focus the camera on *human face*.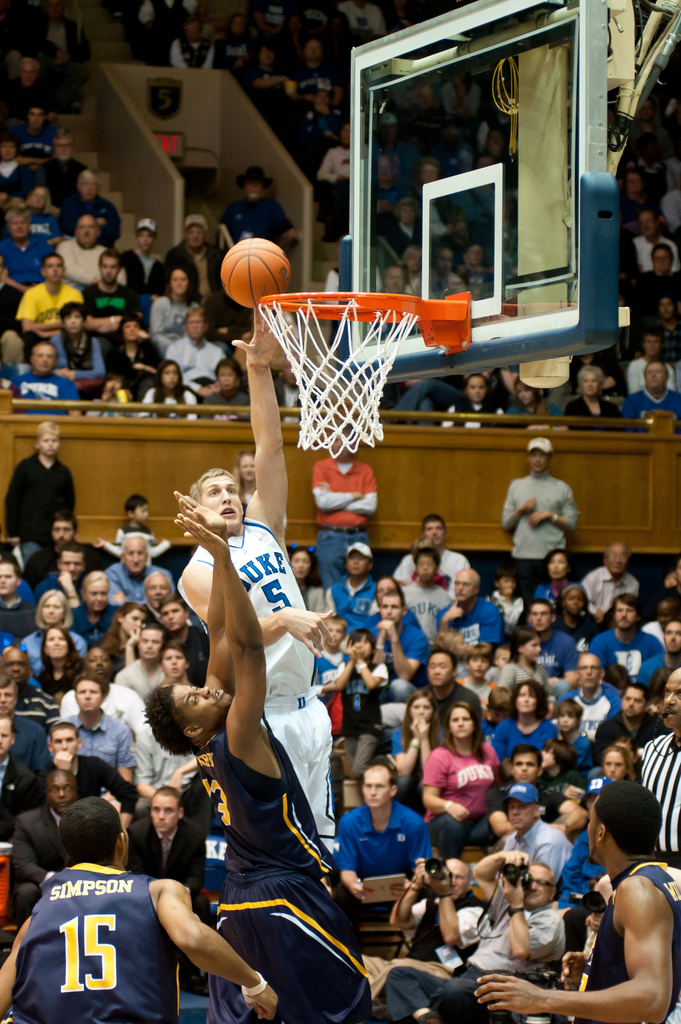
Focus region: 604 543 627 575.
